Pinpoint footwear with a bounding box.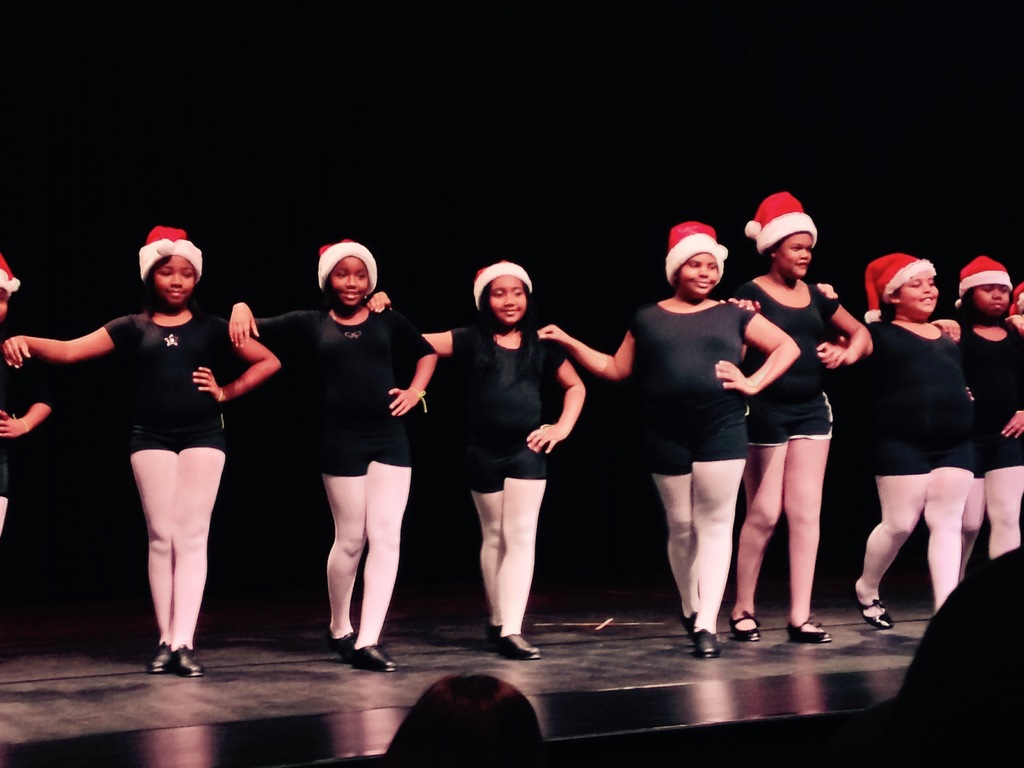
732, 620, 769, 643.
